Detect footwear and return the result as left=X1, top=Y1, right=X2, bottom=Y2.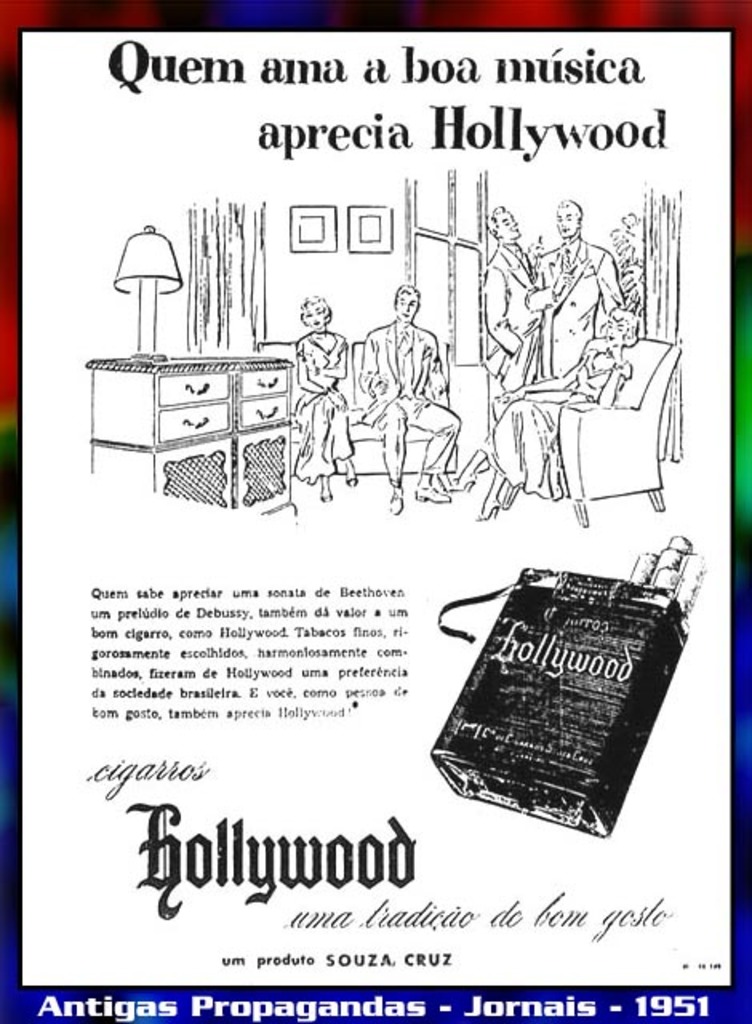
left=386, top=482, right=400, bottom=512.
